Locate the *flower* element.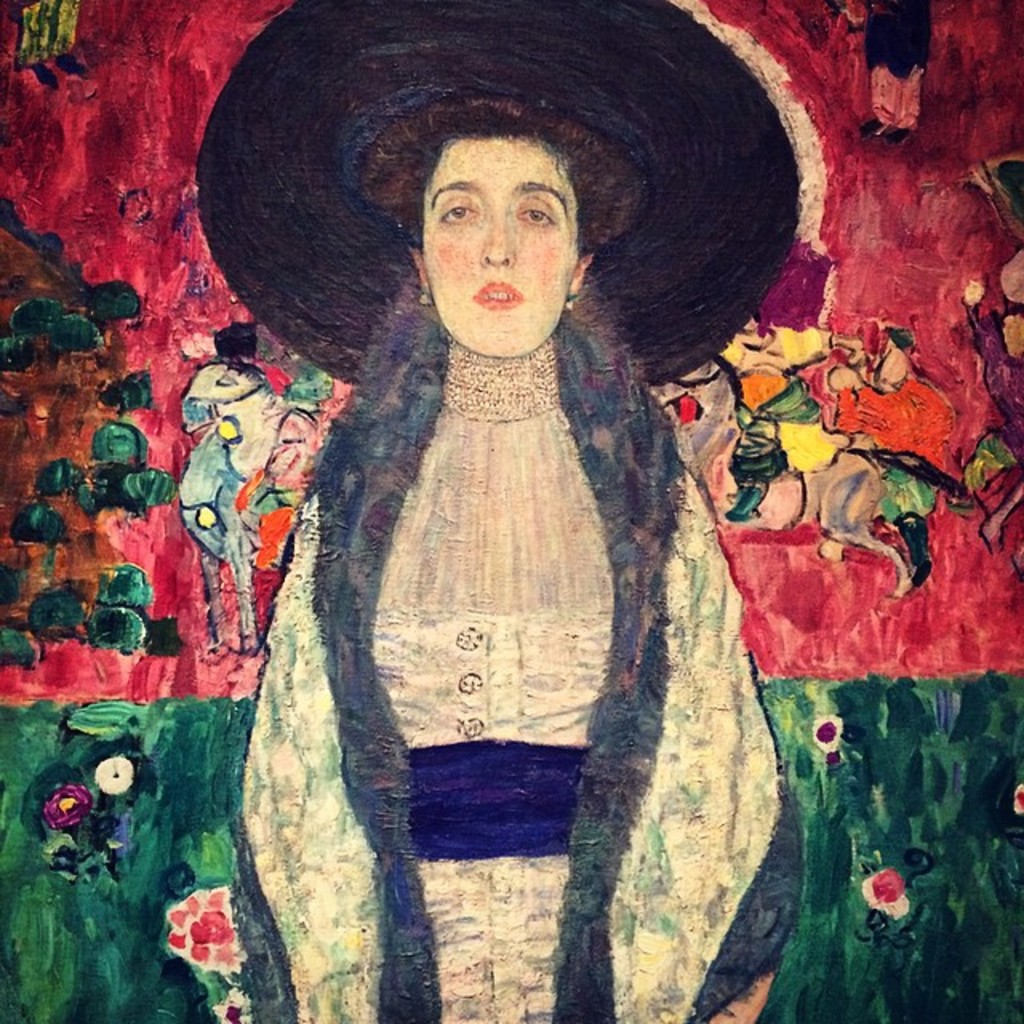
Element bbox: 91 749 136 795.
